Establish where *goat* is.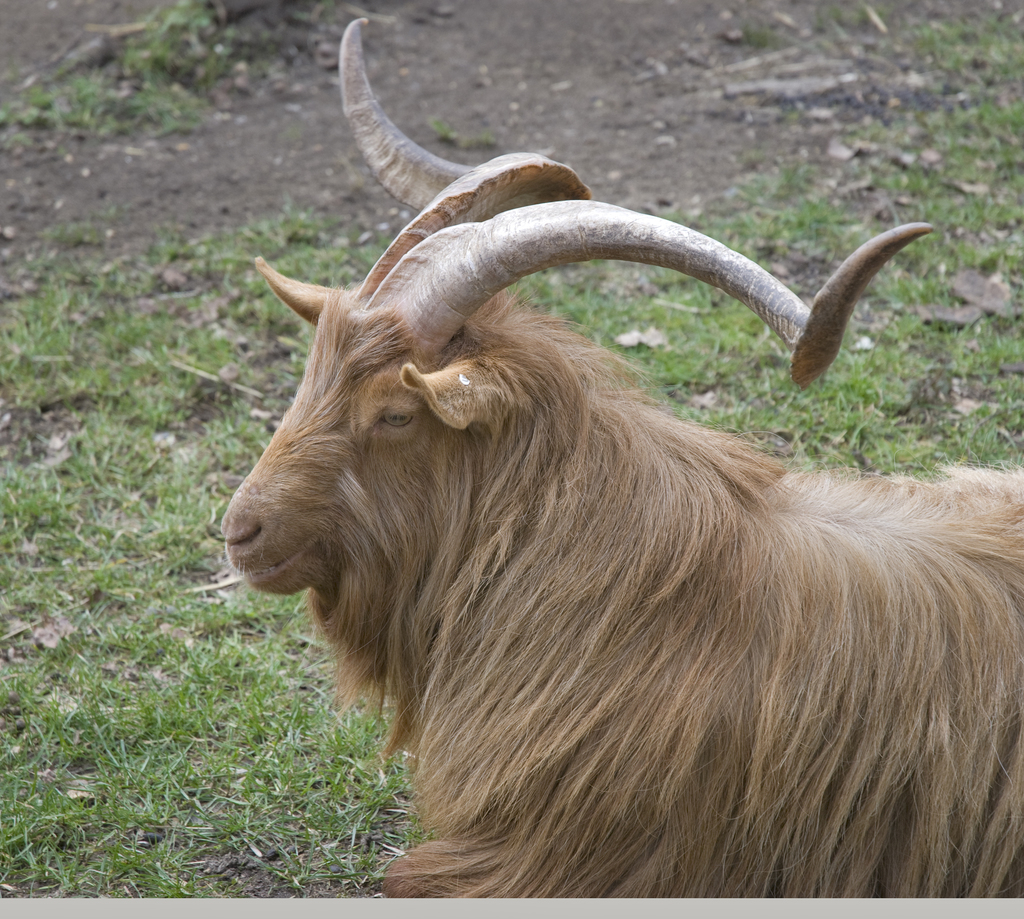
Established at [178,67,1023,898].
